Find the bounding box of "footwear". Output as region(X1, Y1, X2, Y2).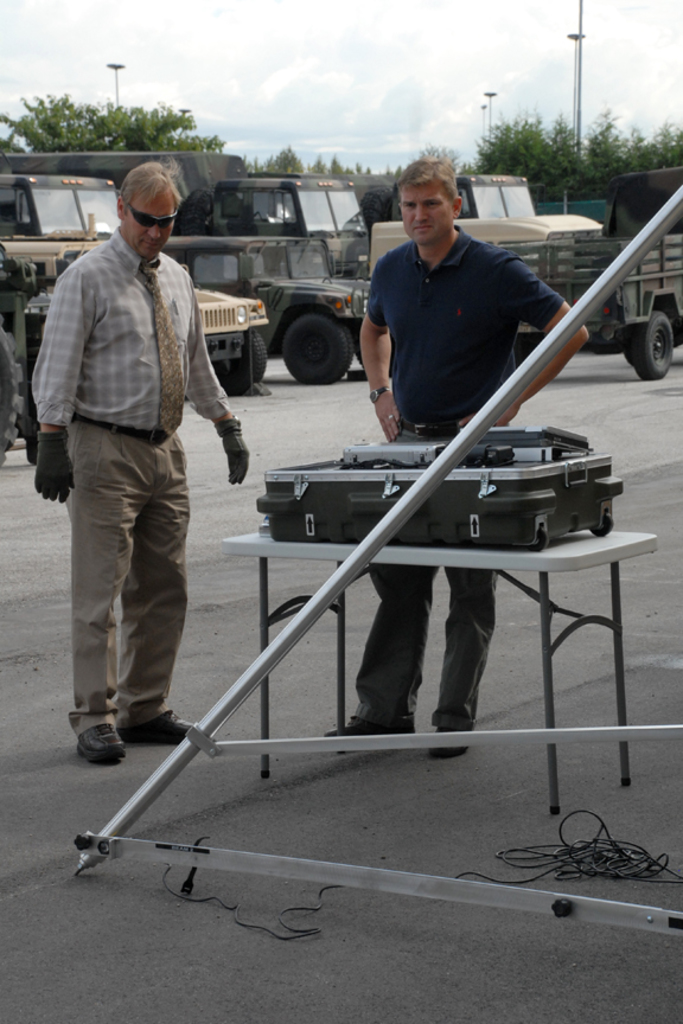
region(82, 724, 126, 766).
